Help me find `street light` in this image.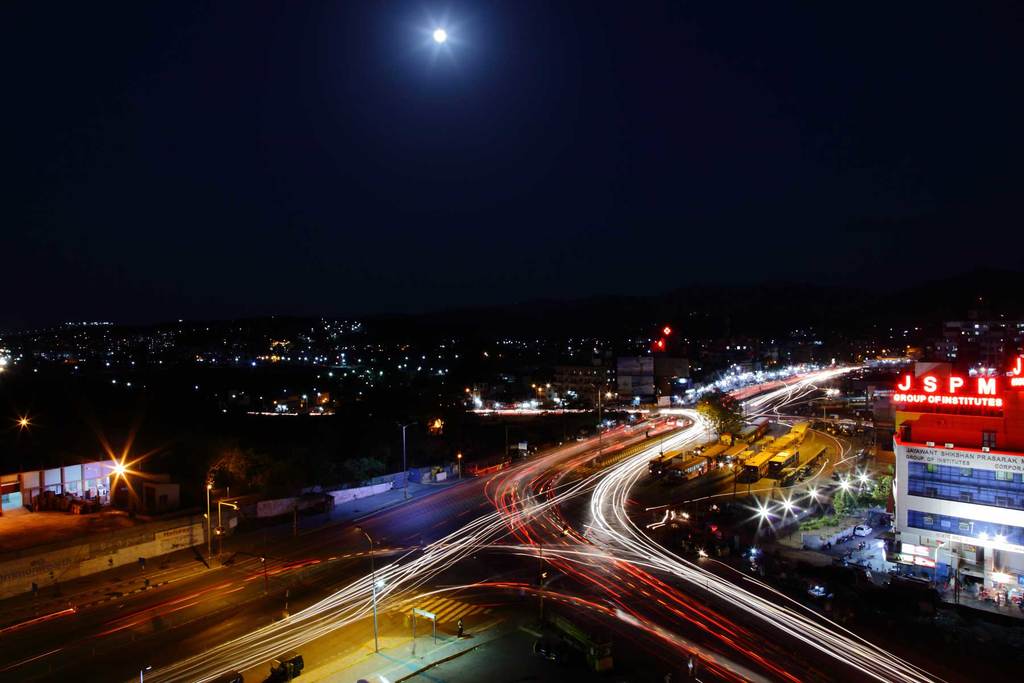
Found it: <box>205,486,213,573</box>.
